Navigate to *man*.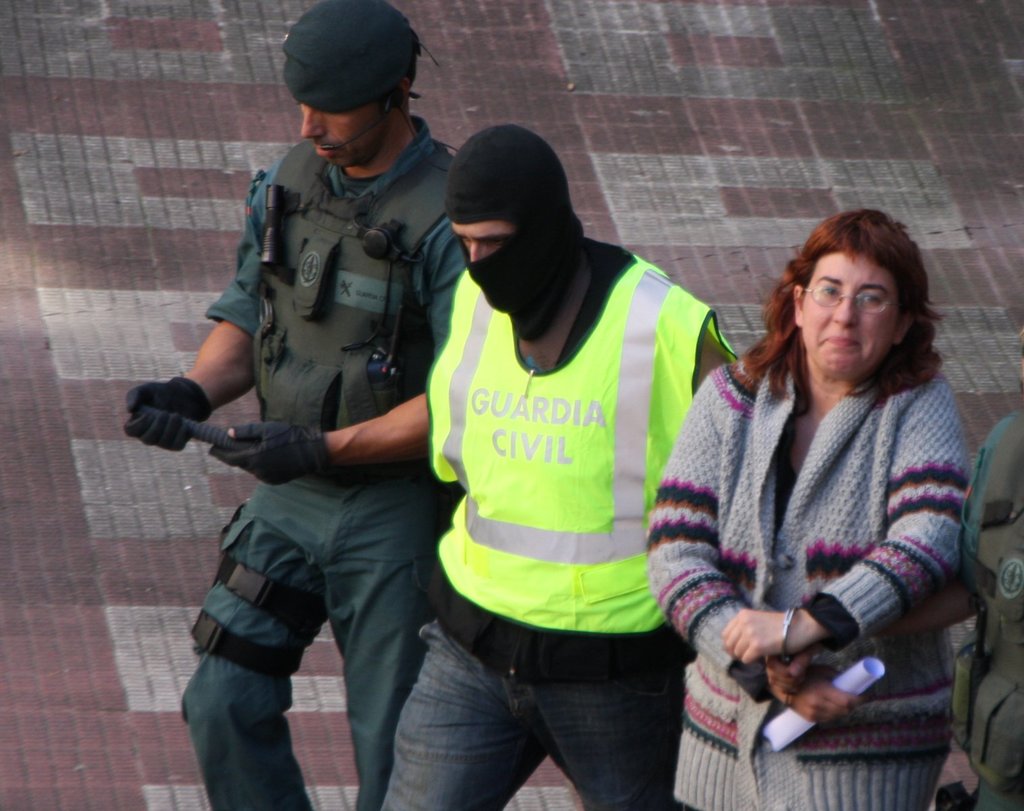
Navigation target: pyautogui.locateOnScreen(380, 123, 740, 810).
